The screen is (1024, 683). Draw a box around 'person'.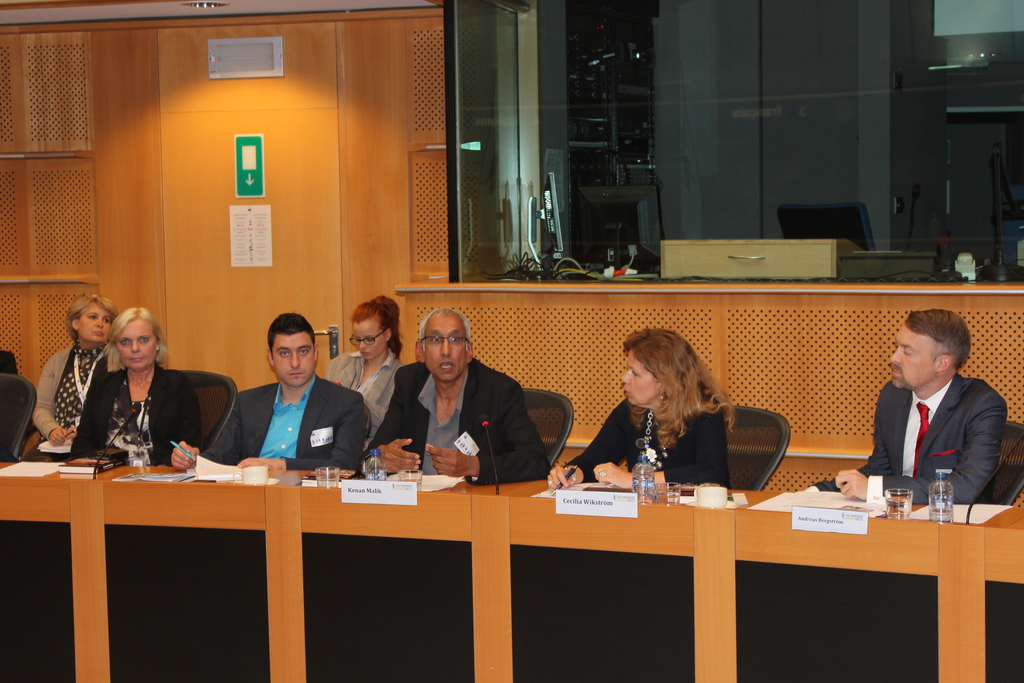
(355,307,541,487).
